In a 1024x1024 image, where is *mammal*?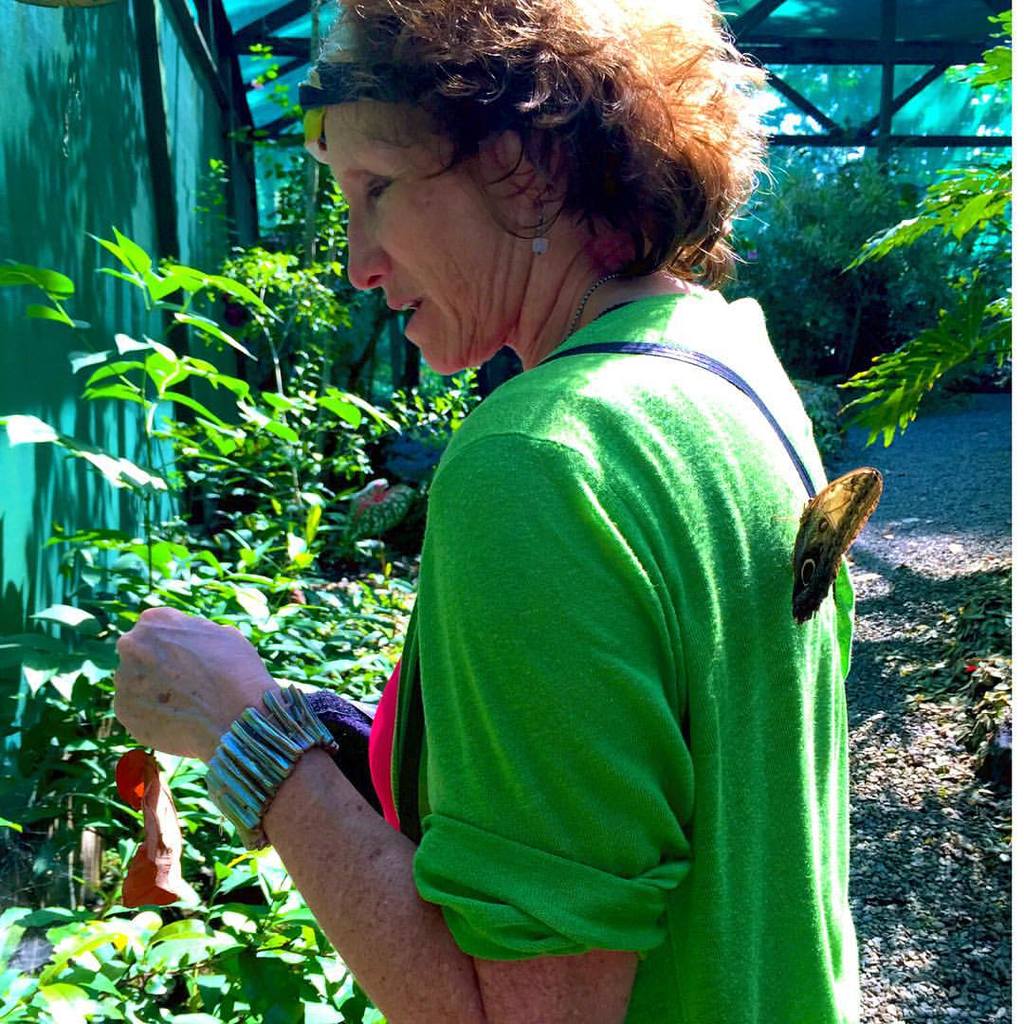
<box>310,77,883,1001</box>.
